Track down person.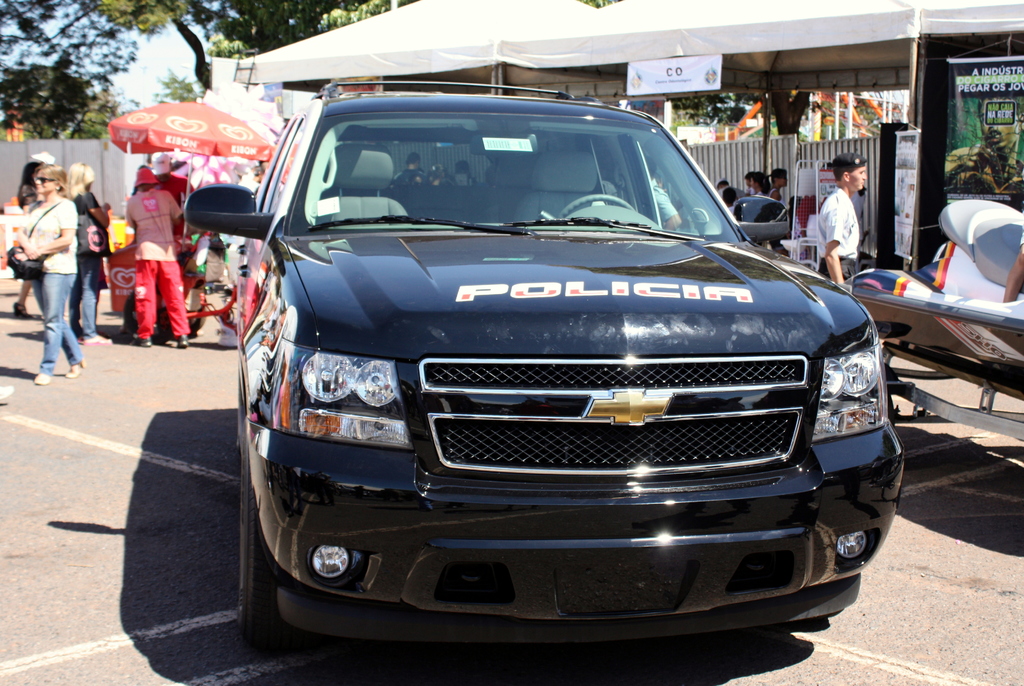
Tracked to (left=240, top=164, right=264, bottom=190).
